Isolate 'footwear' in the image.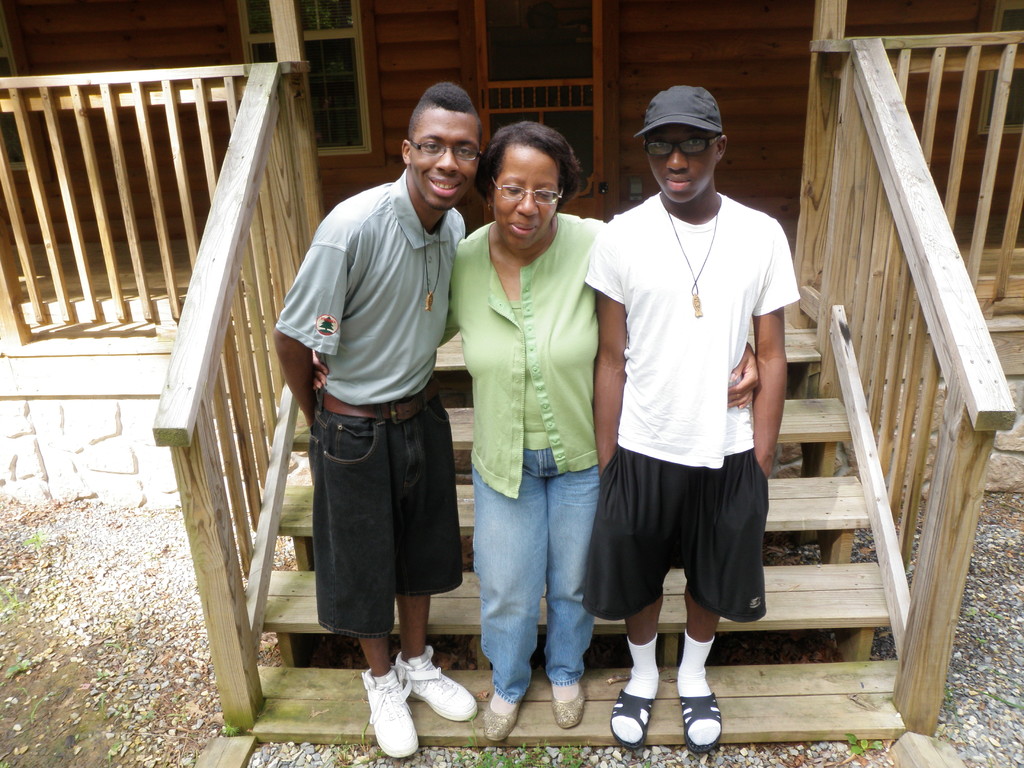
Isolated region: 388/648/481/723.
